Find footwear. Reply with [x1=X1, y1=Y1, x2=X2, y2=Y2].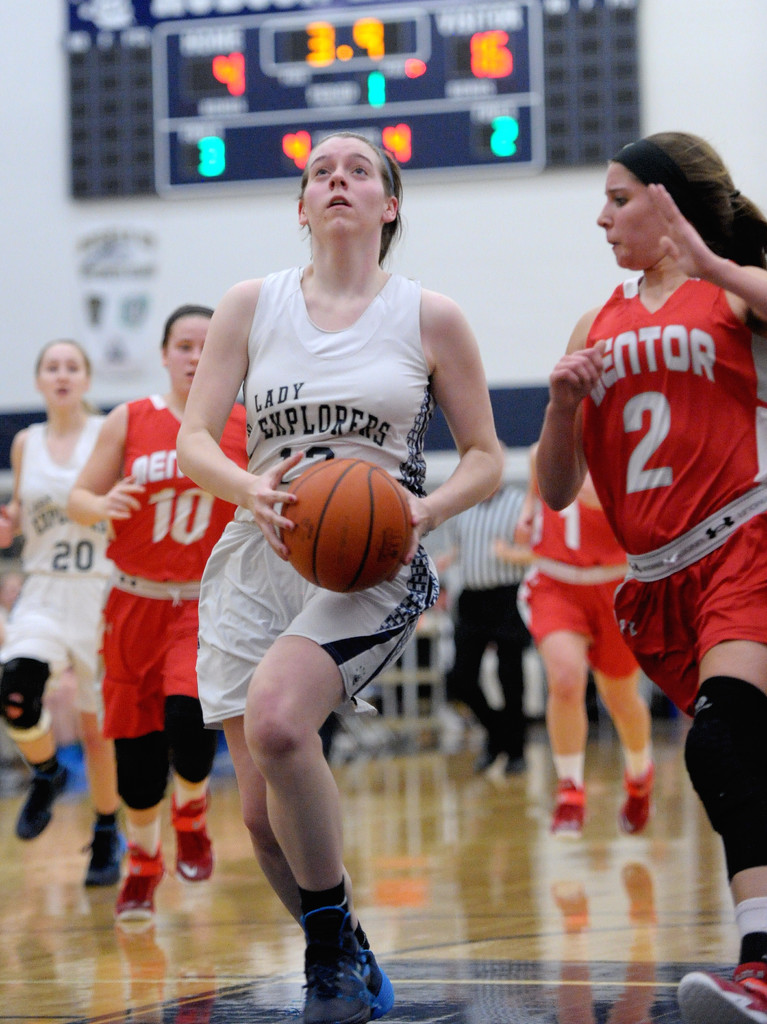
[x1=551, y1=790, x2=587, y2=841].
